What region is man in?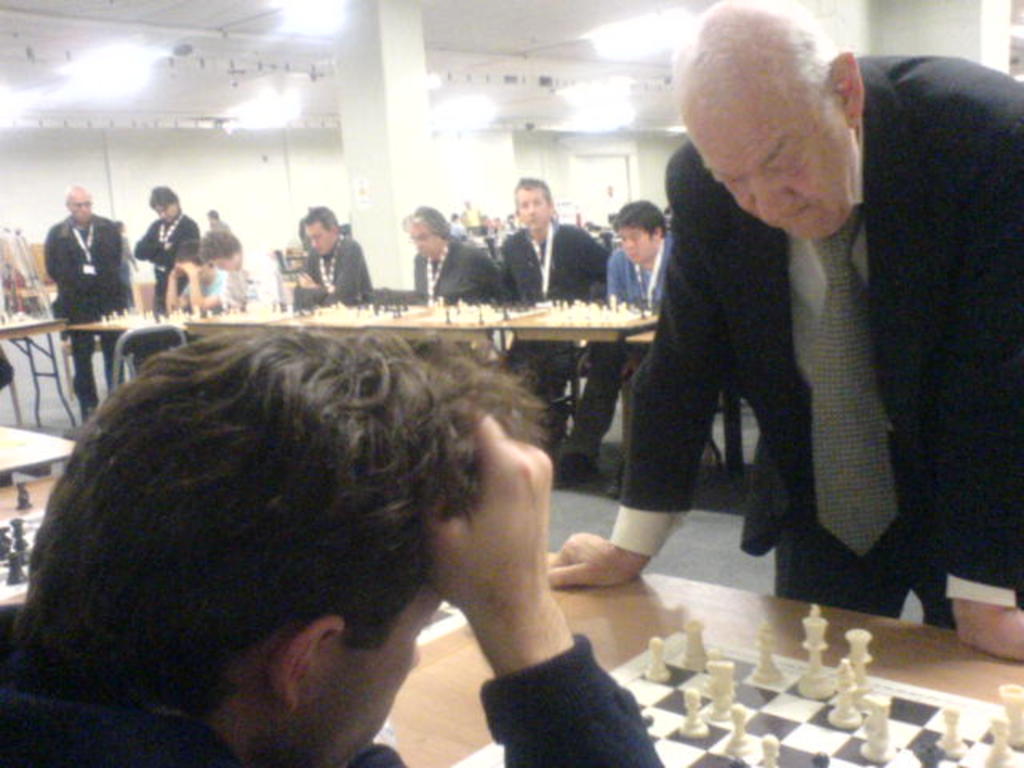
501 170 613 450.
